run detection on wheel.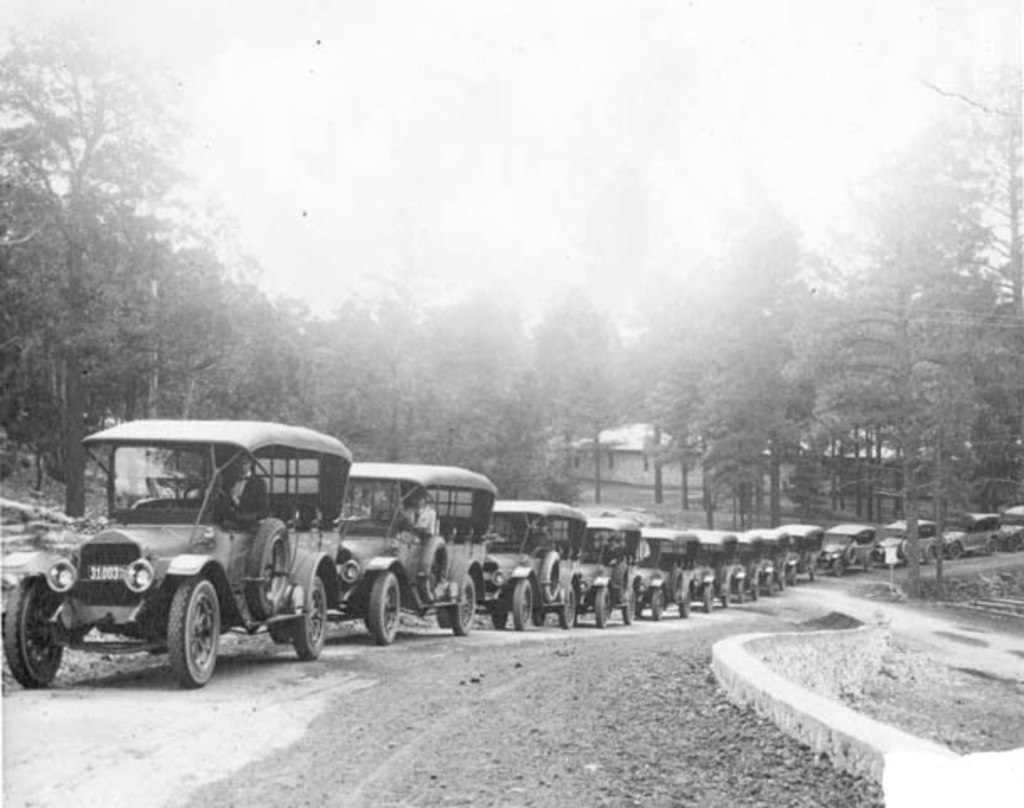
Result: pyautogui.locateOnScreen(5, 574, 66, 688).
